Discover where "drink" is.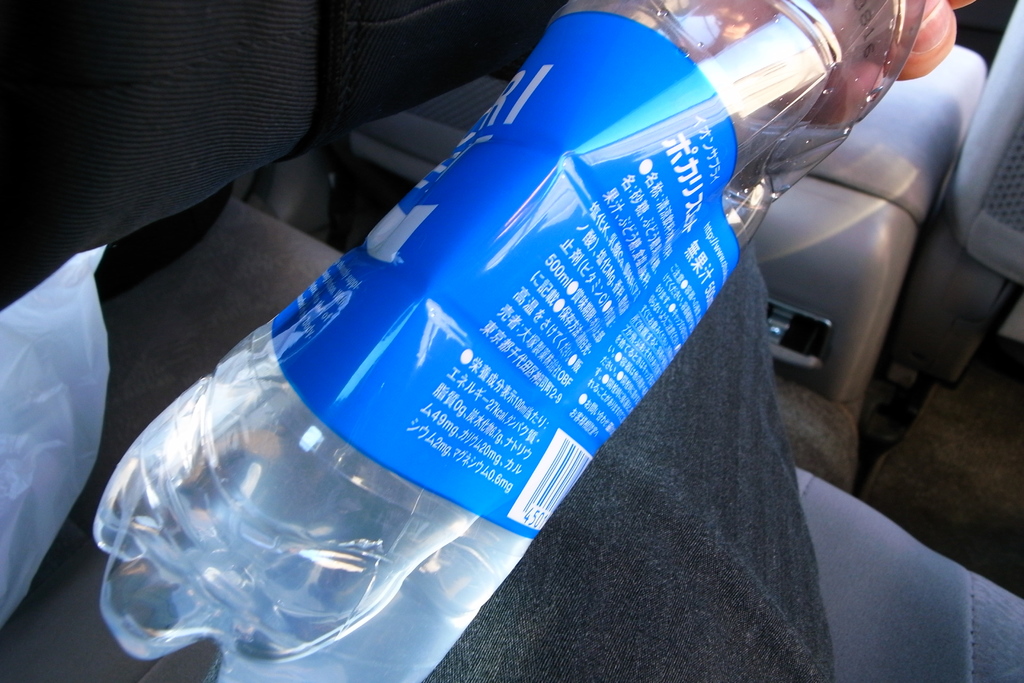
Discovered at bbox=(170, 15, 891, 670).
